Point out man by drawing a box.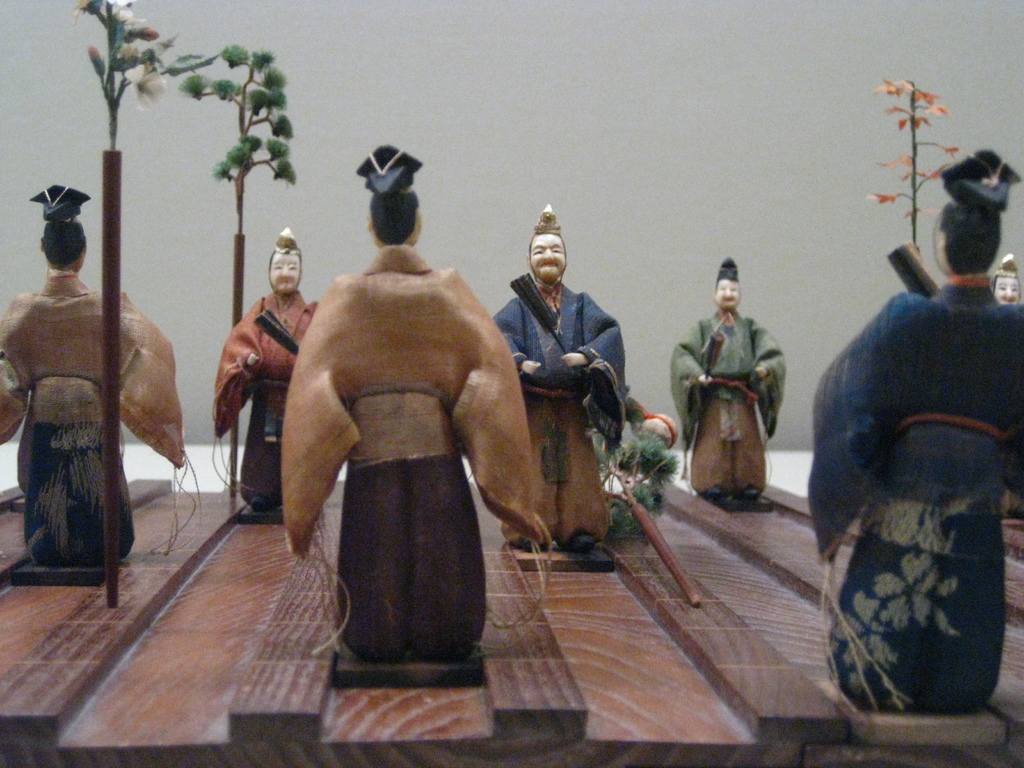
245 189 557 694.
